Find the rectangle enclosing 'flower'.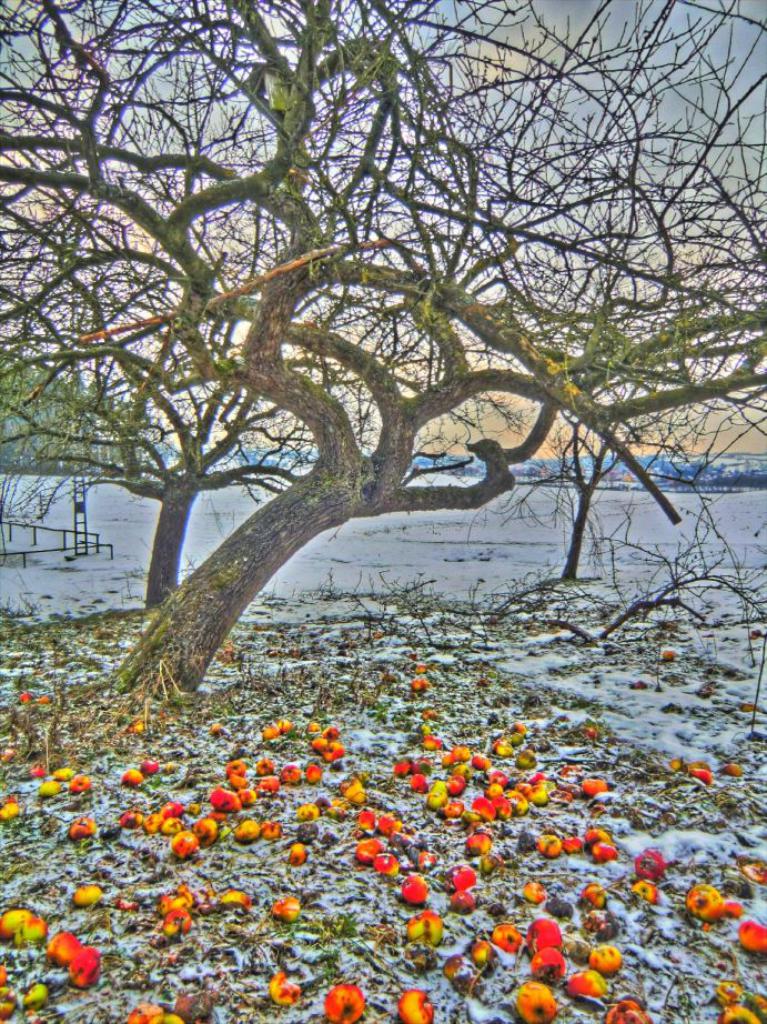
crop(376, 801, 406, 837).
